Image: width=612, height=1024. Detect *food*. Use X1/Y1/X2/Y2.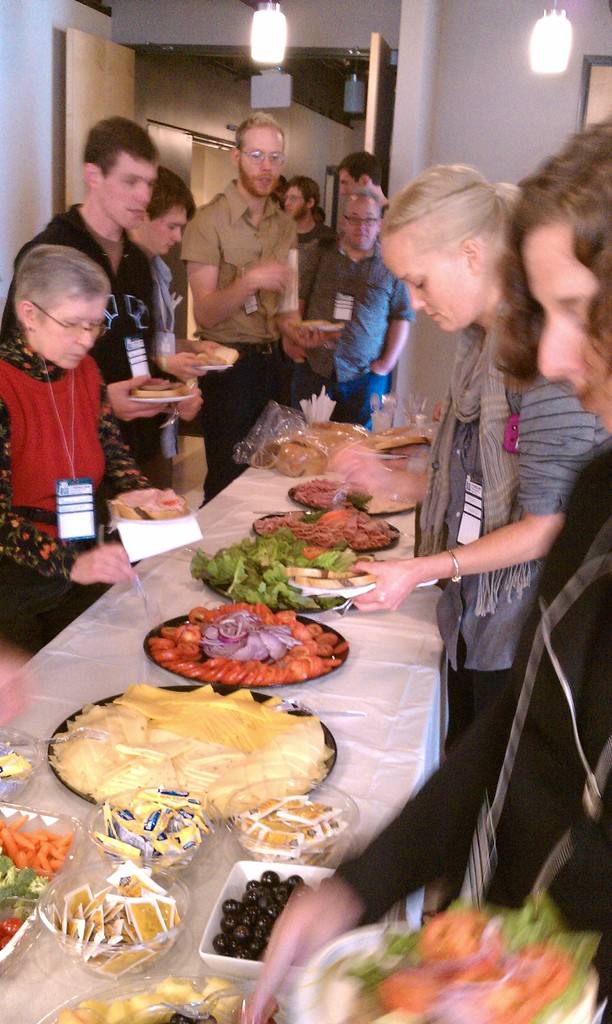
132/376/184/402.
